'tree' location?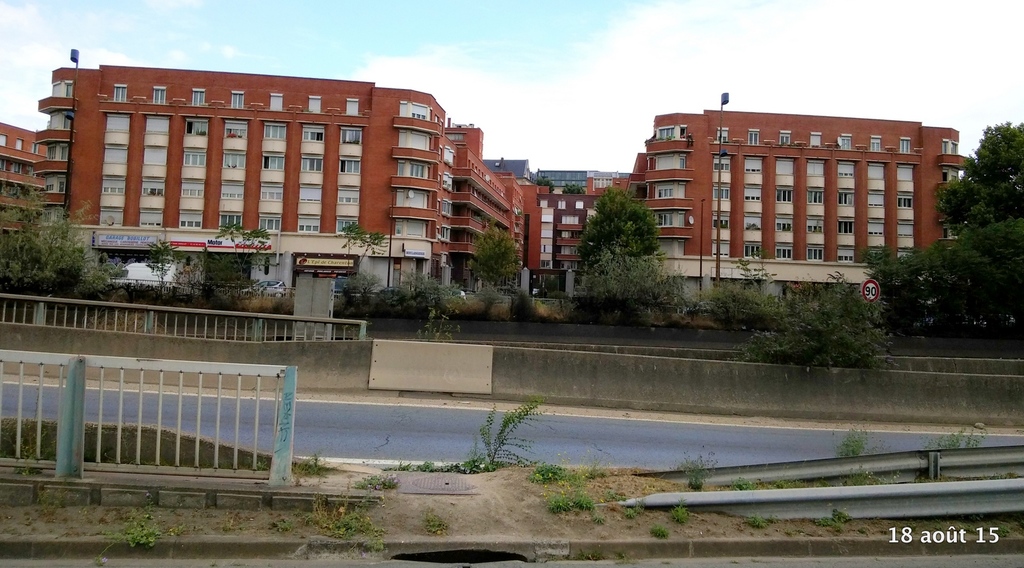
[left=934, top=119, right=1023, bottom=235]
